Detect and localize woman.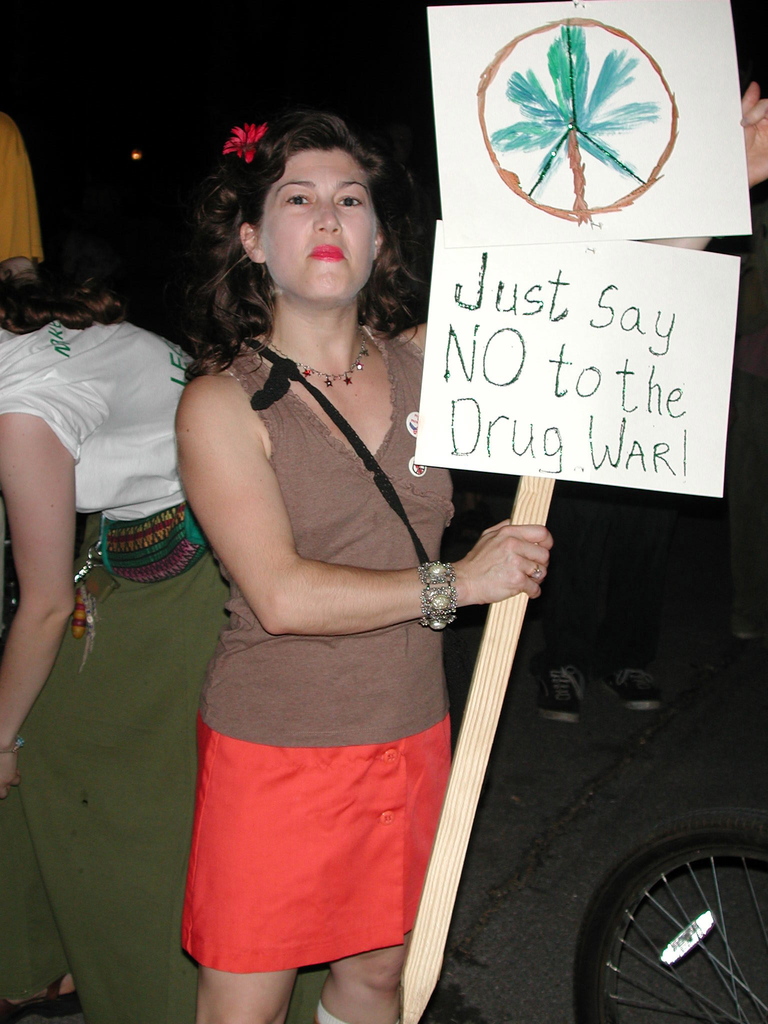
Localized at region(176, 105, 767, 1023).
